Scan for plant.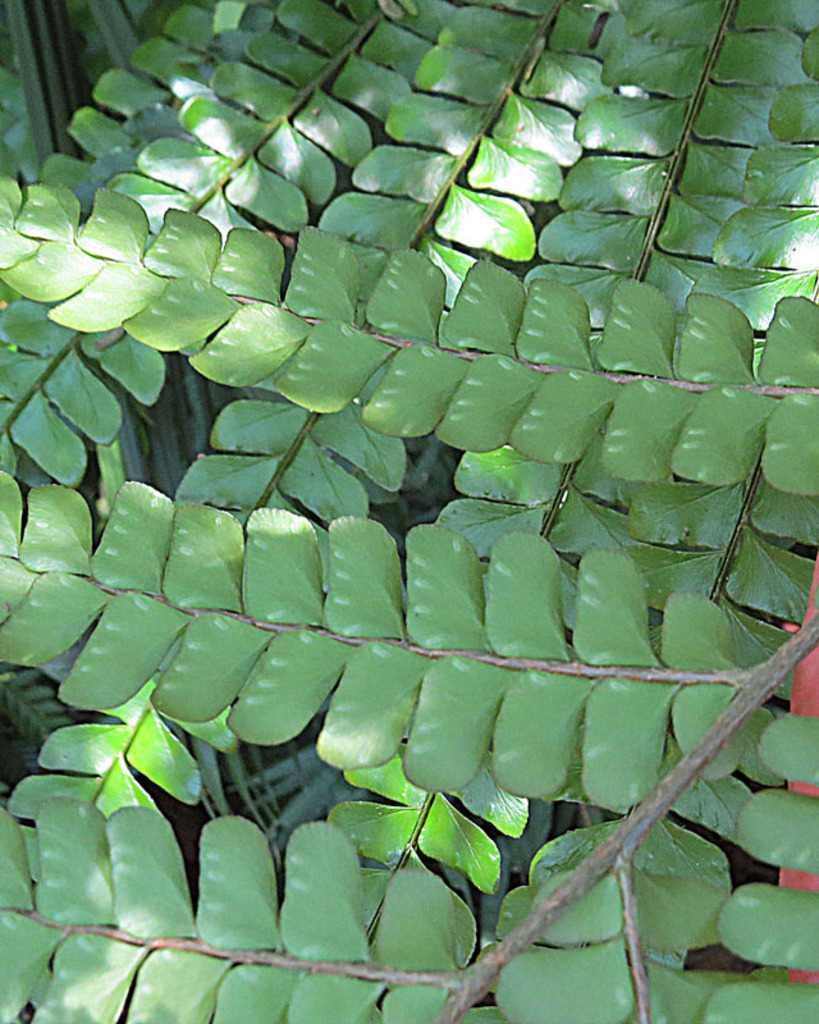
Scan result: [x1=37, y1=8, x2=783, y2=987].
